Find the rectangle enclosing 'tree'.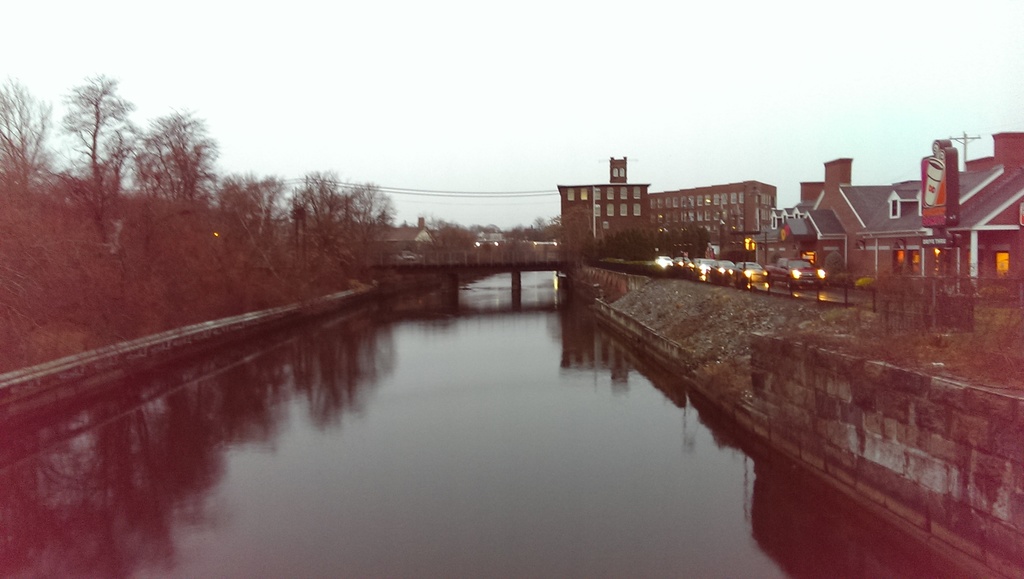
x1=51 y1=63 x2=145 y2=247.
